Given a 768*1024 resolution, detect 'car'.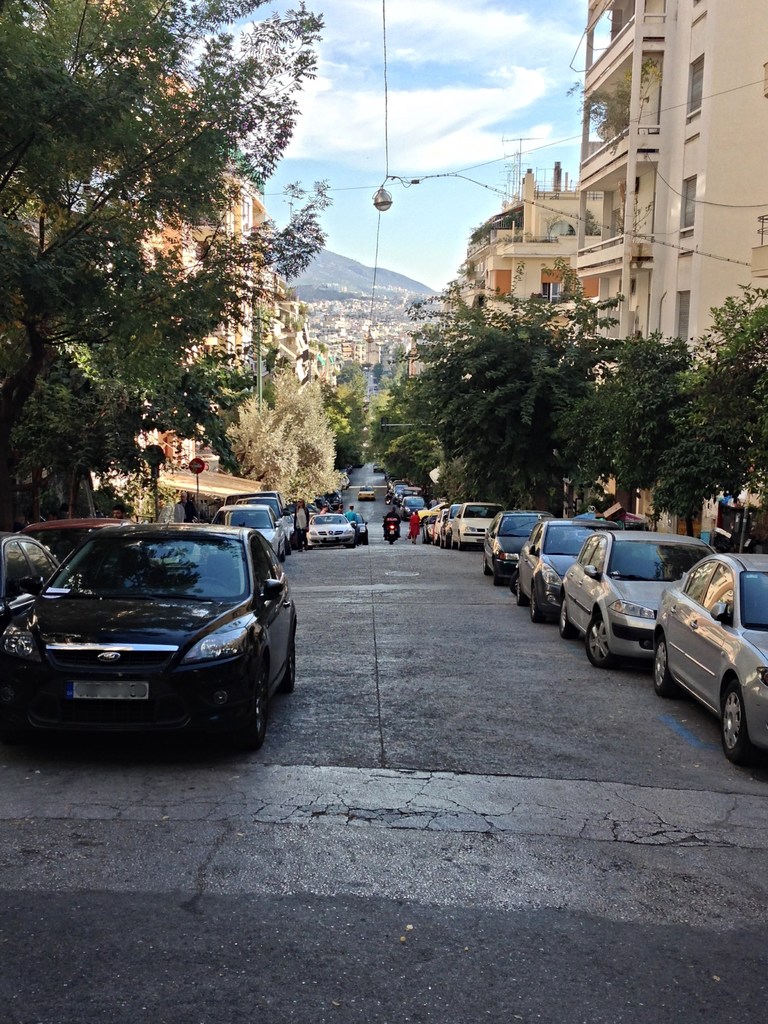
x1=561 y1=540 x2=715 y2=660.
